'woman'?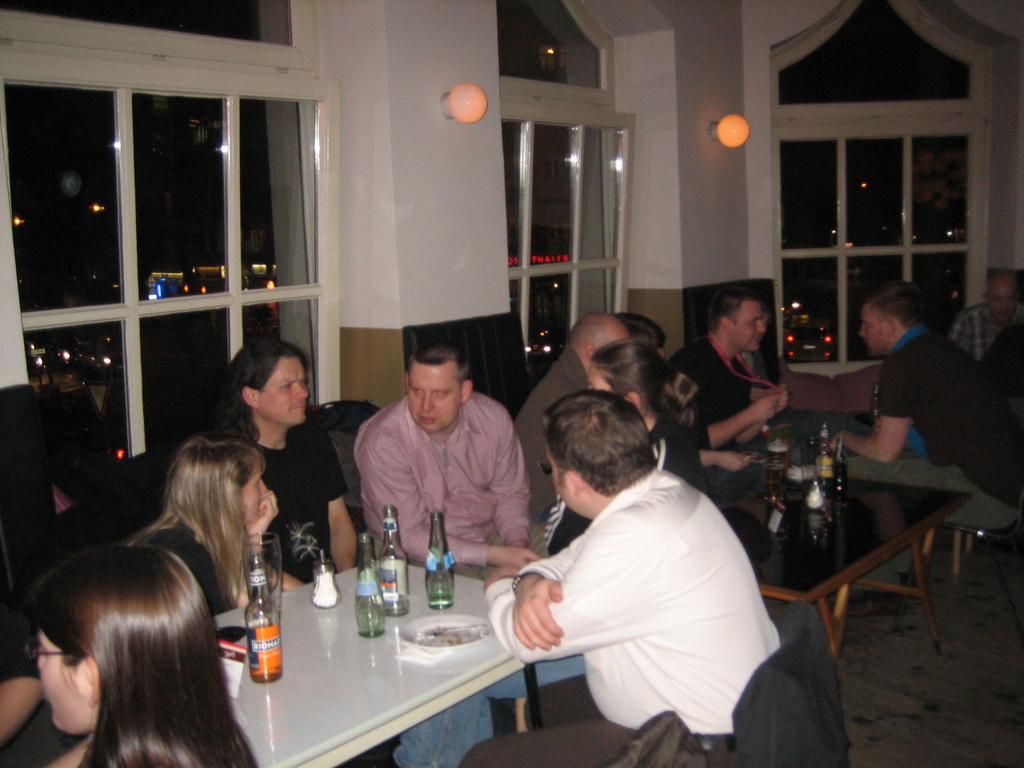
387/339/703/767
